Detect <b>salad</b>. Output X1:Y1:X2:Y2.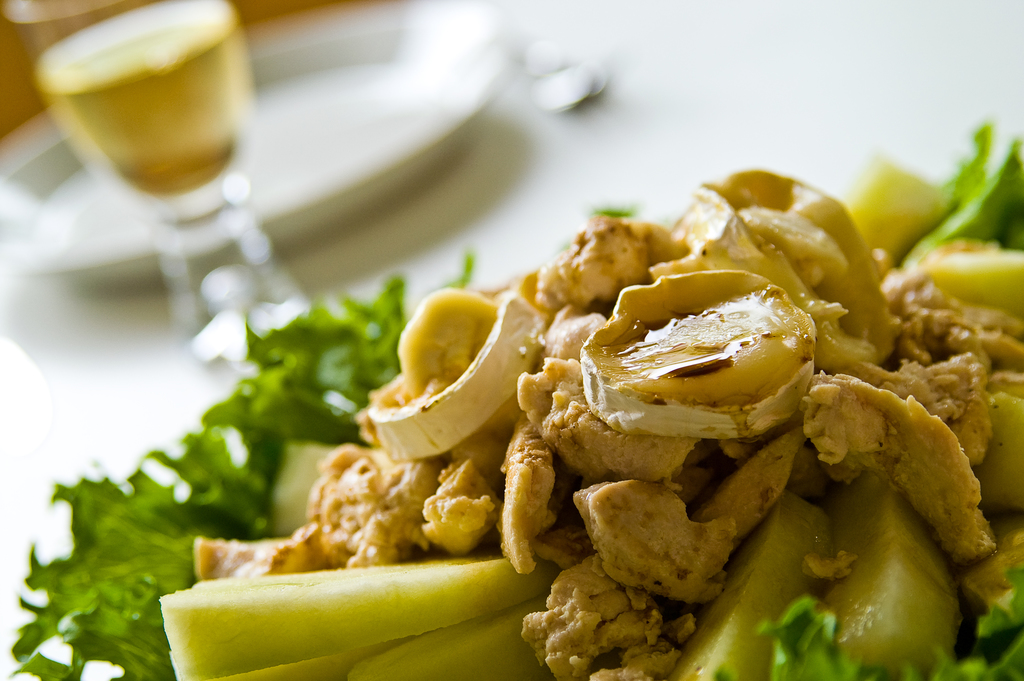
4:111:1023:680.
